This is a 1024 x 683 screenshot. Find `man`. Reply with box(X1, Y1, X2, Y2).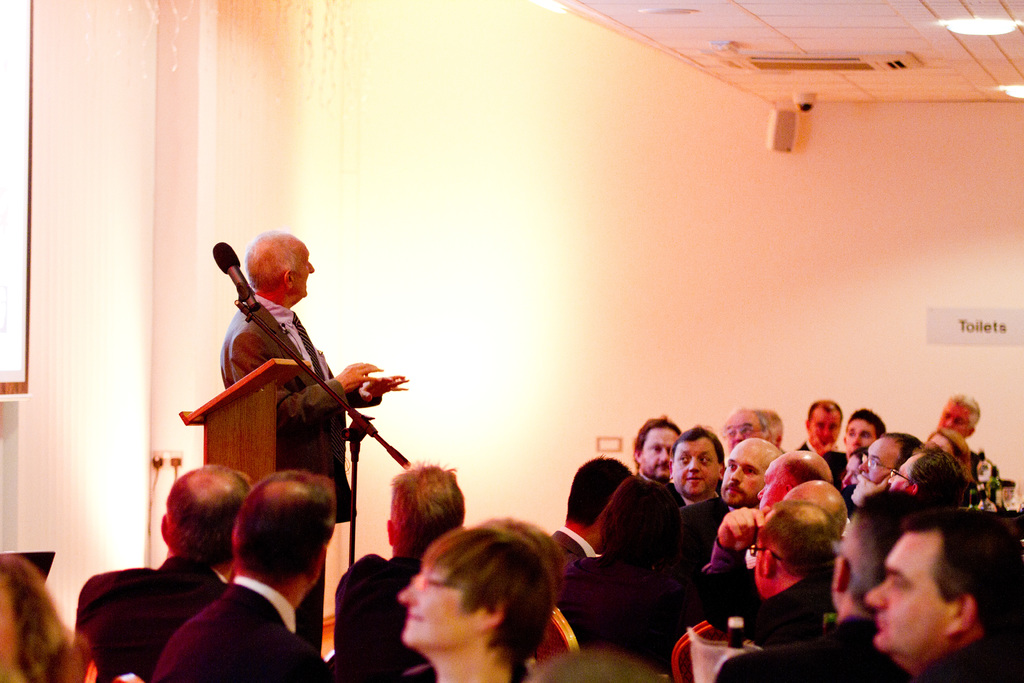
box(666, 436, 781, 612).
